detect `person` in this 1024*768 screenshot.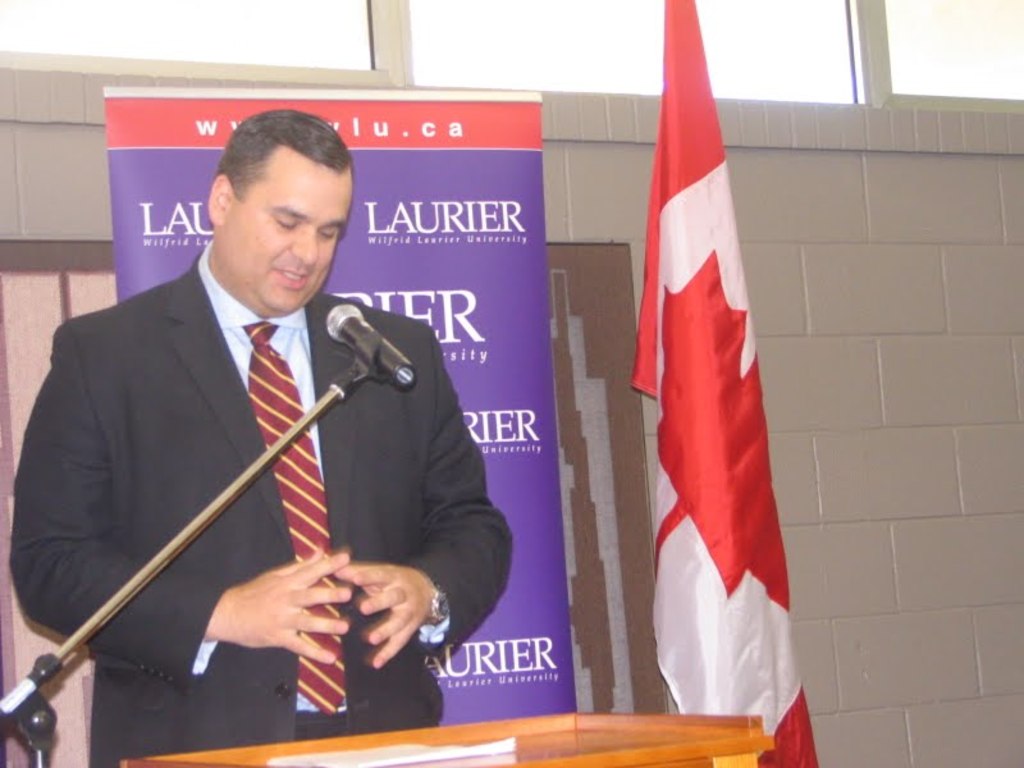
Detection: pyautogui.locateOnScreen(9, 100, 515, 765).
